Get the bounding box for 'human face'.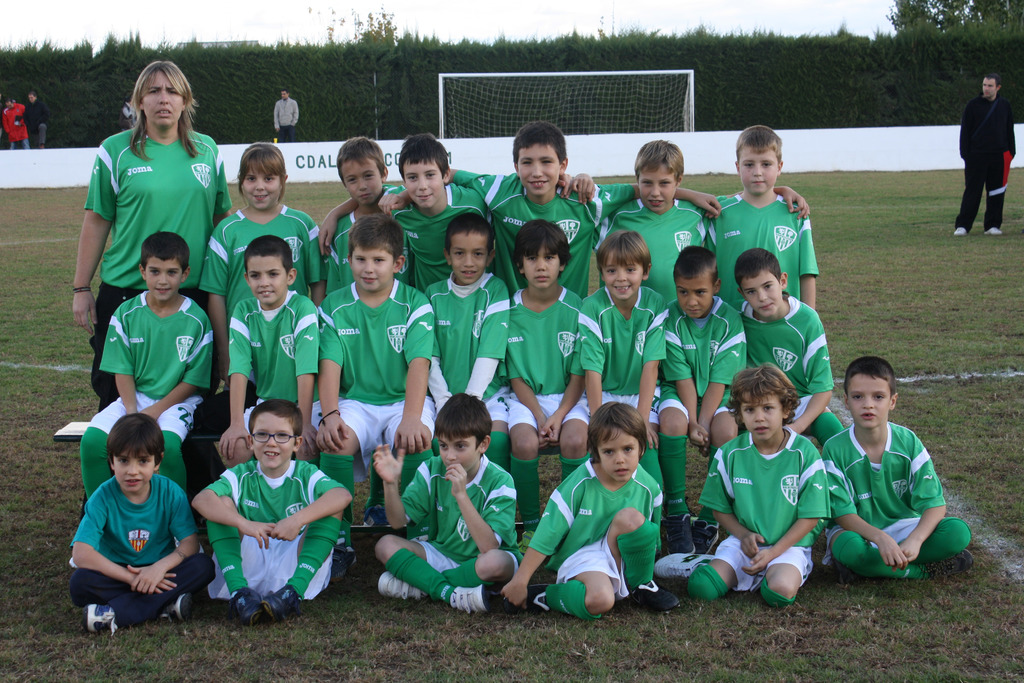
(113, 450, 155, 491).
